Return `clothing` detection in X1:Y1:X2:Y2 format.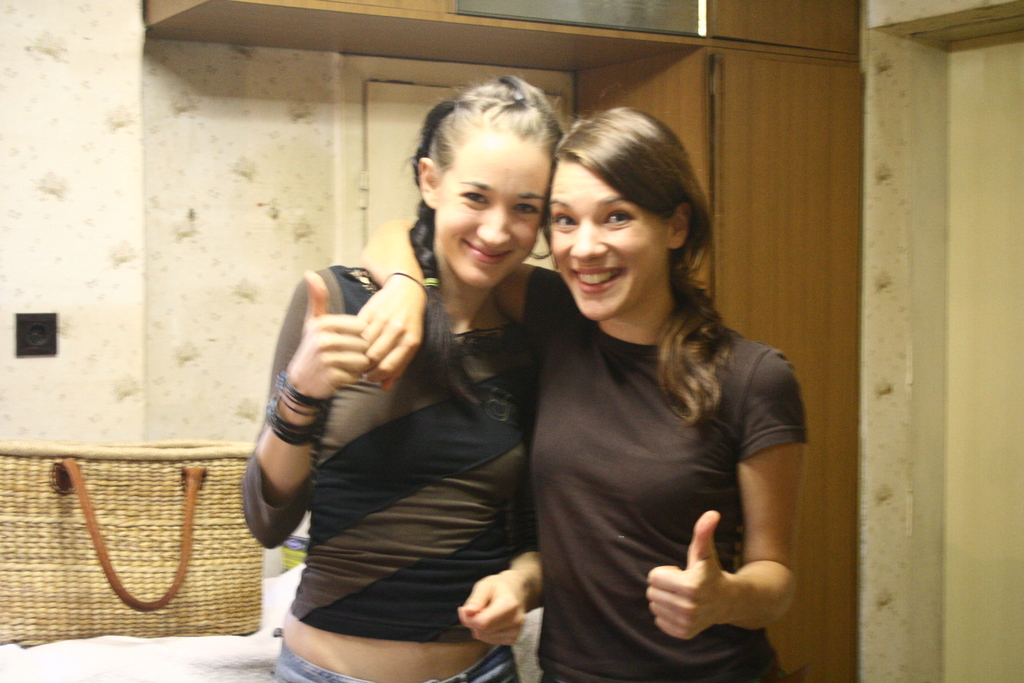
236:263:544:682.
